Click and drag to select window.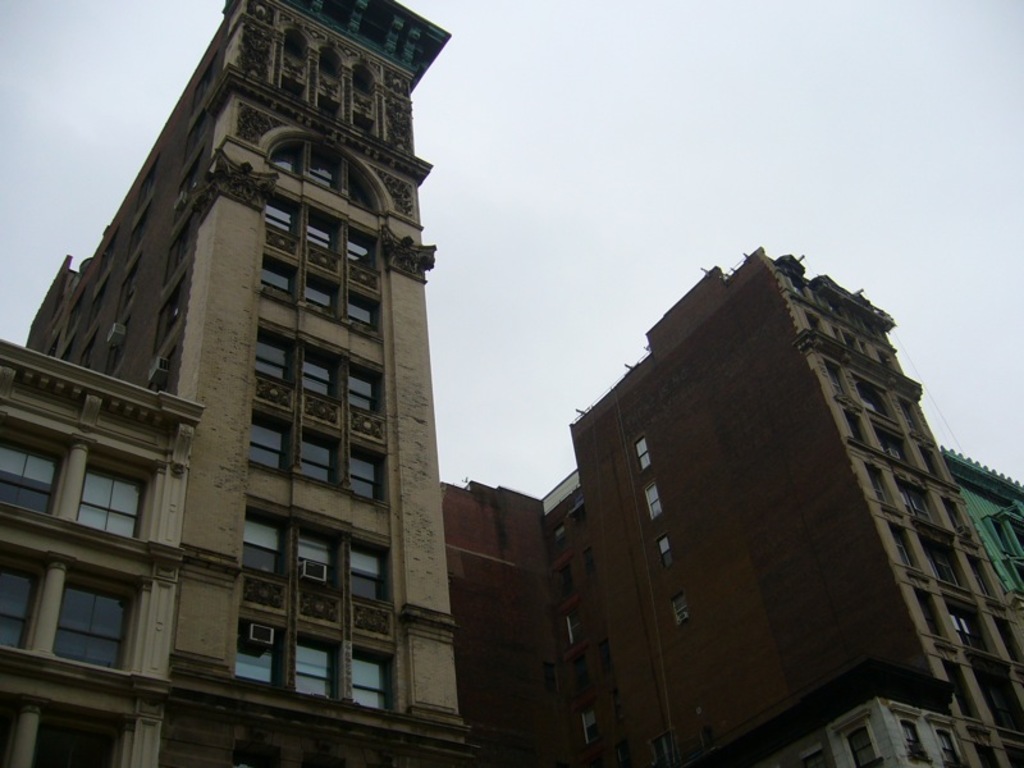
Selection: locate(609, 686, 621, 726).
